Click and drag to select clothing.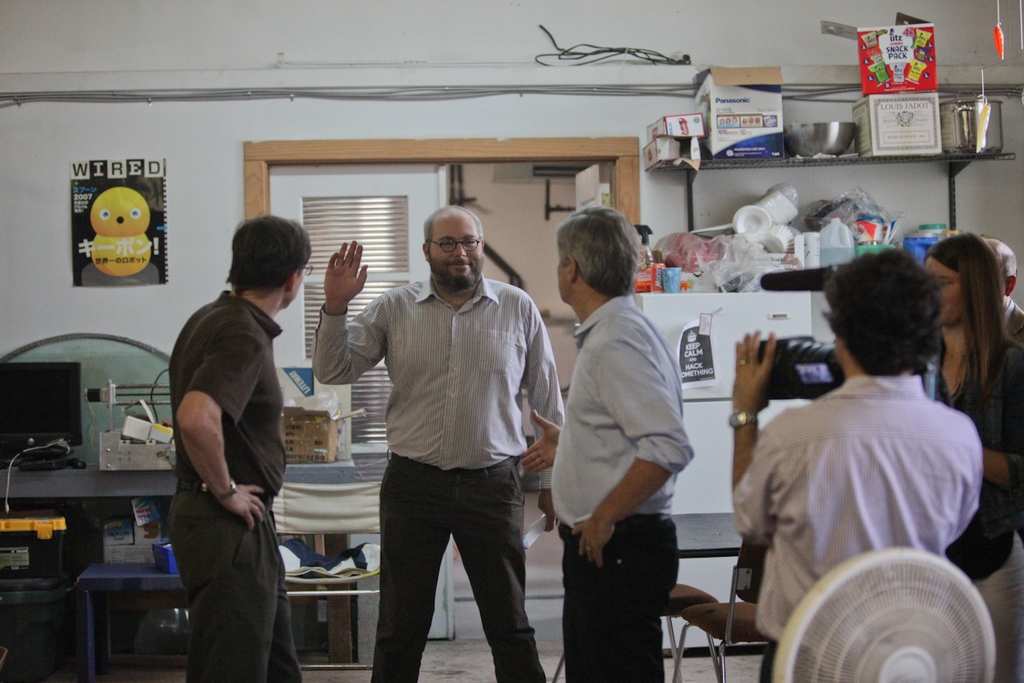
Selection: 1002, 294, 1023, 347.
